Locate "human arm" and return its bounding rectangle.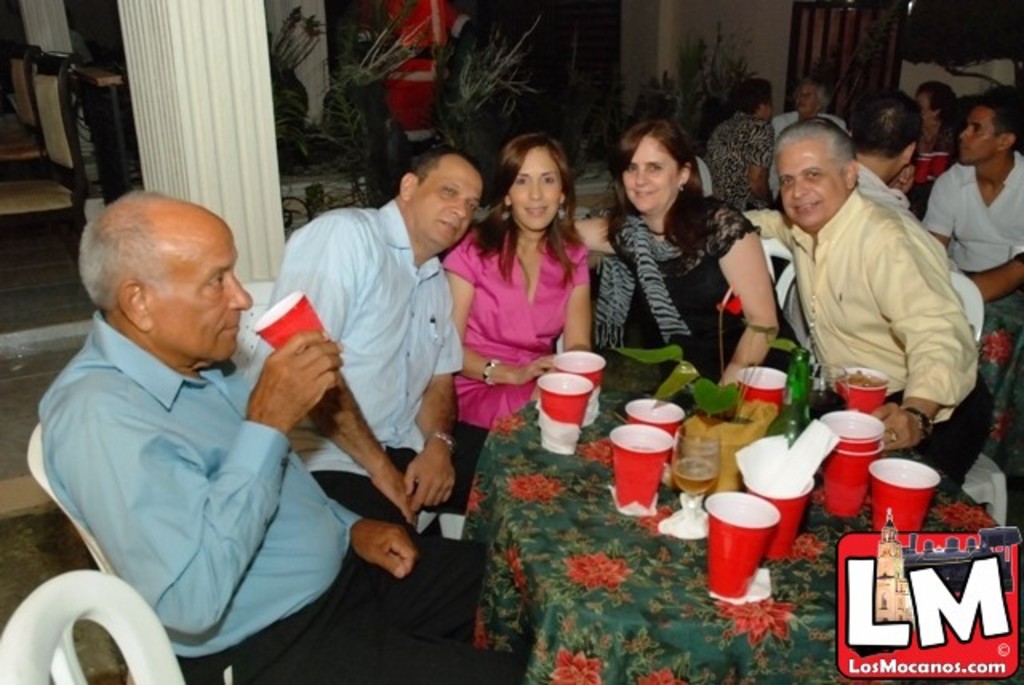
<bbox>544, 259, 600, 346</bbox>.
